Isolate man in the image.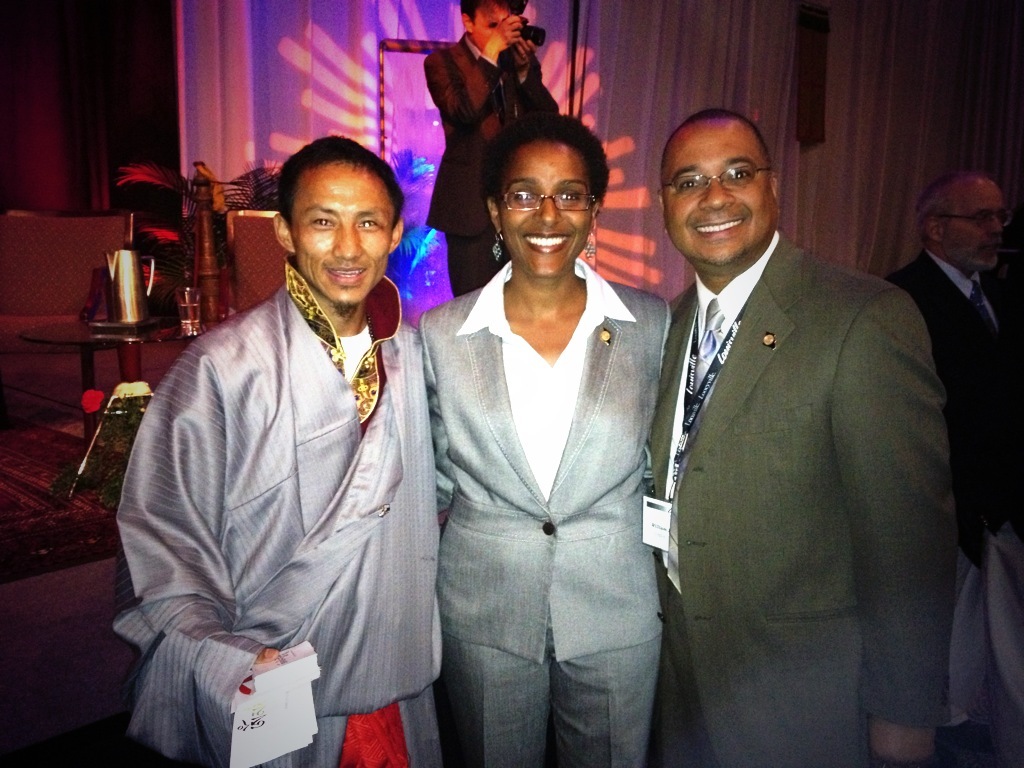
Isolated region: left=632, top=113, right=955, bottom=767.
